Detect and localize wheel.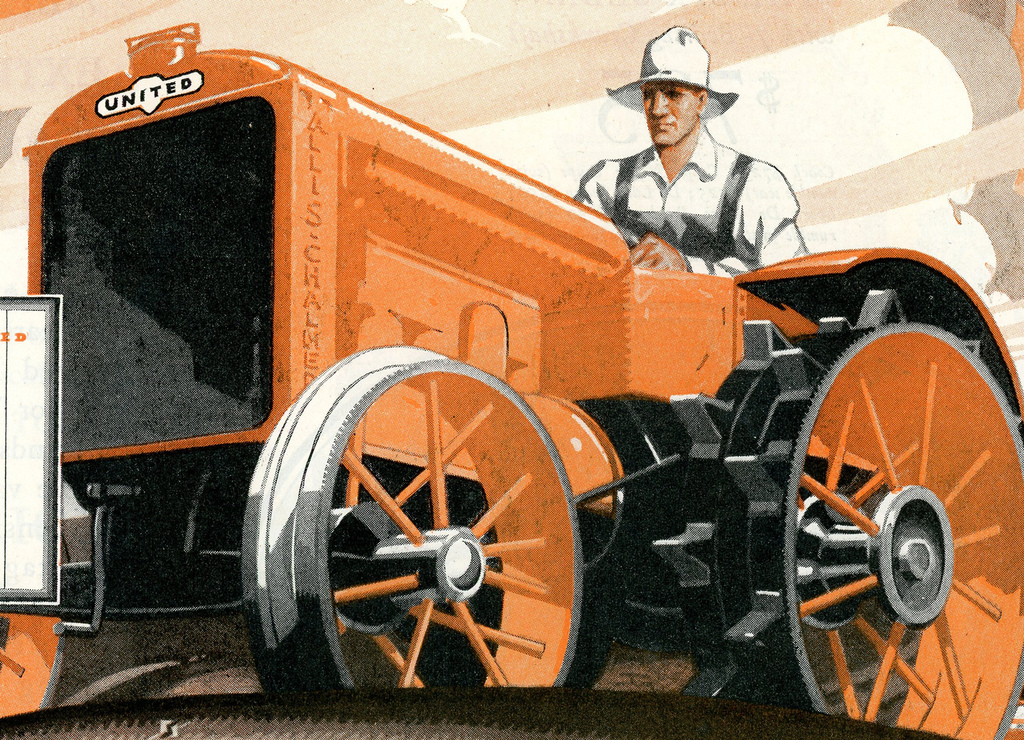
Localized at bbox=(662, 283, 1023, 739).
